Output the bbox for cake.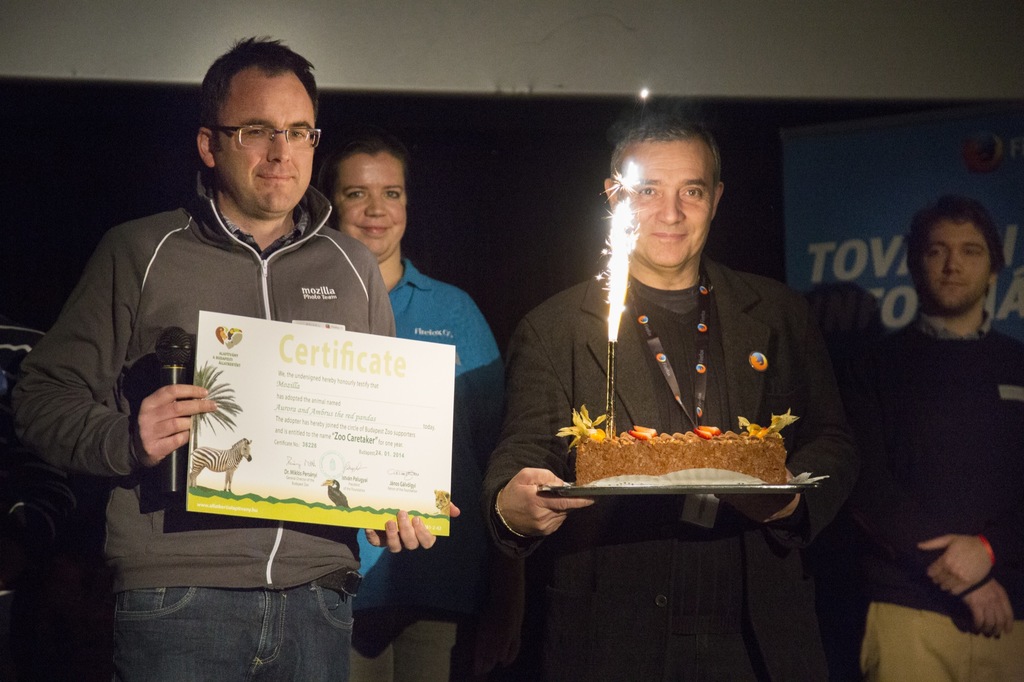
select_region(573, 430, 794, 482).
